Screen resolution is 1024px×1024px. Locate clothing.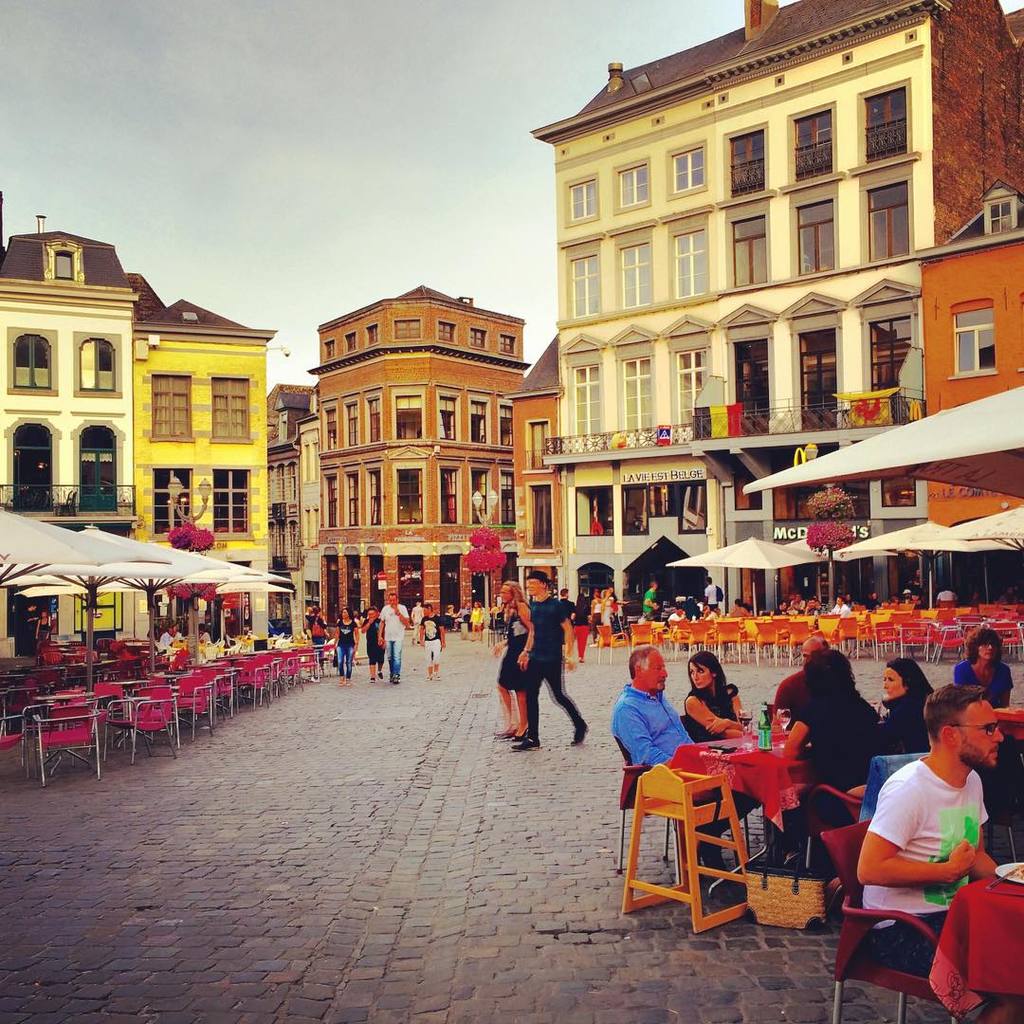
<bbox>702, 578, 719, 614</bbox>.
